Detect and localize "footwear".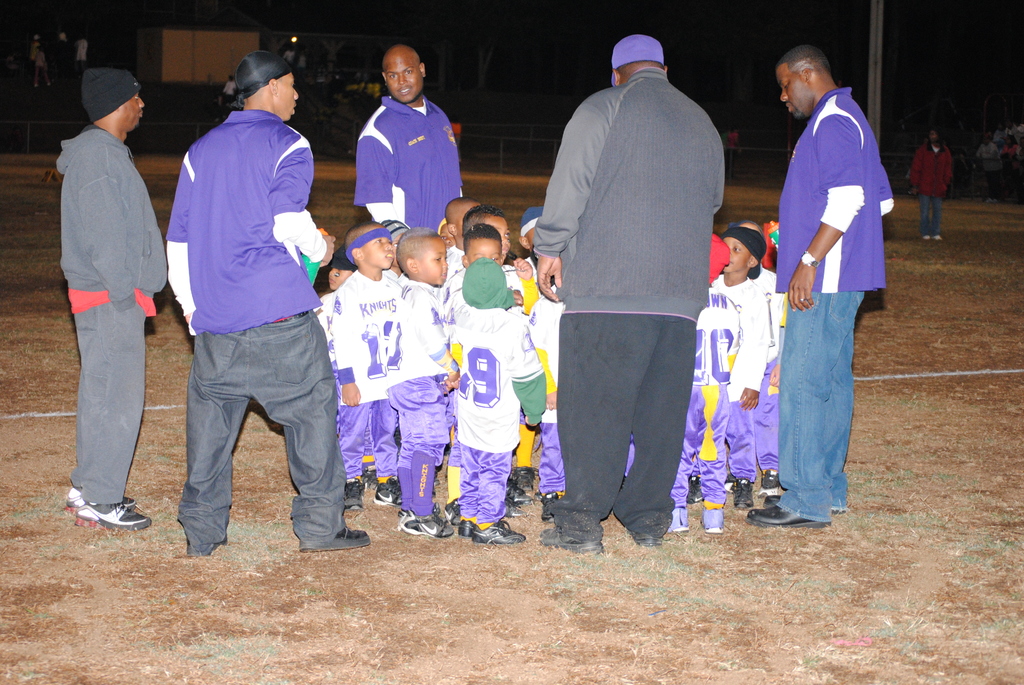
Localized at 637, 532, 664, 545.
